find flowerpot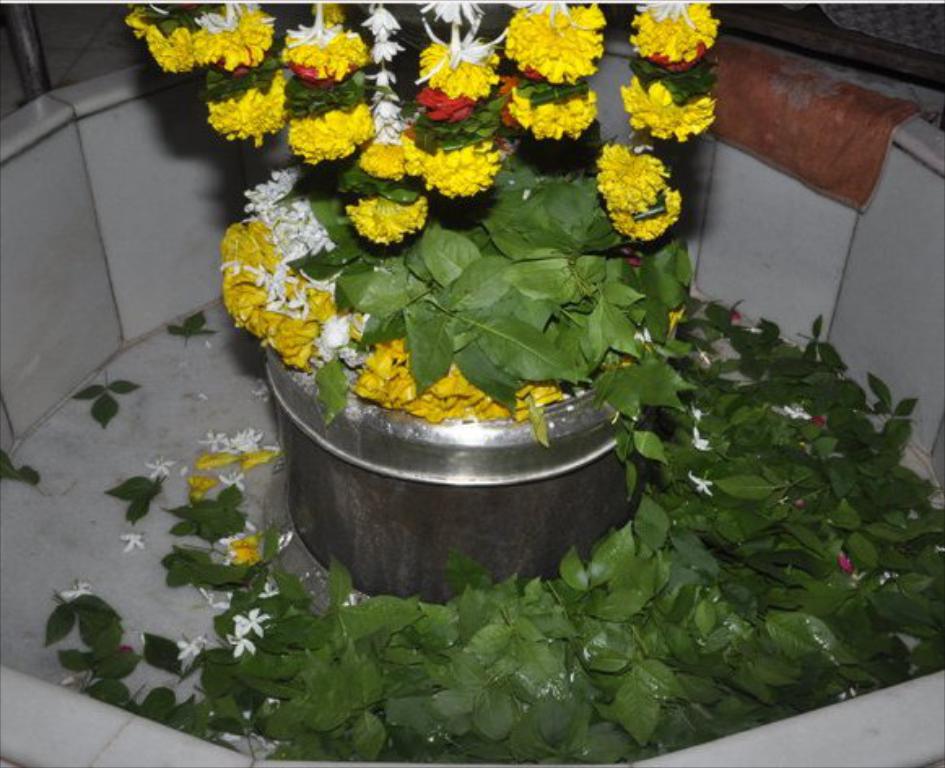
locate(265, 288, 646, 605)
